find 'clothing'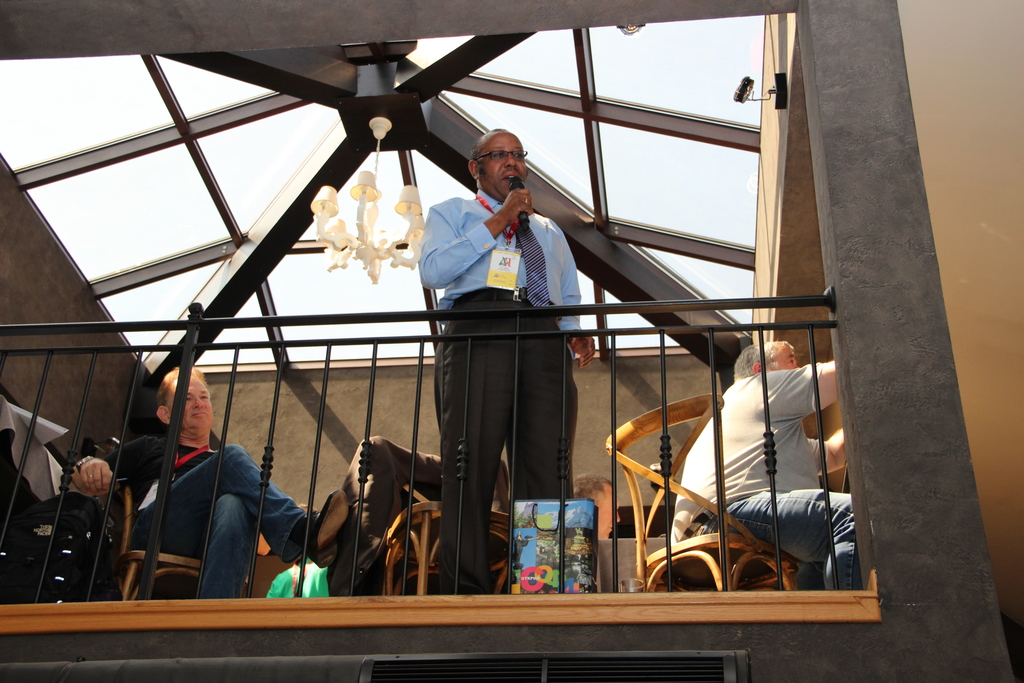
box=[428, 186, 586, 595]
